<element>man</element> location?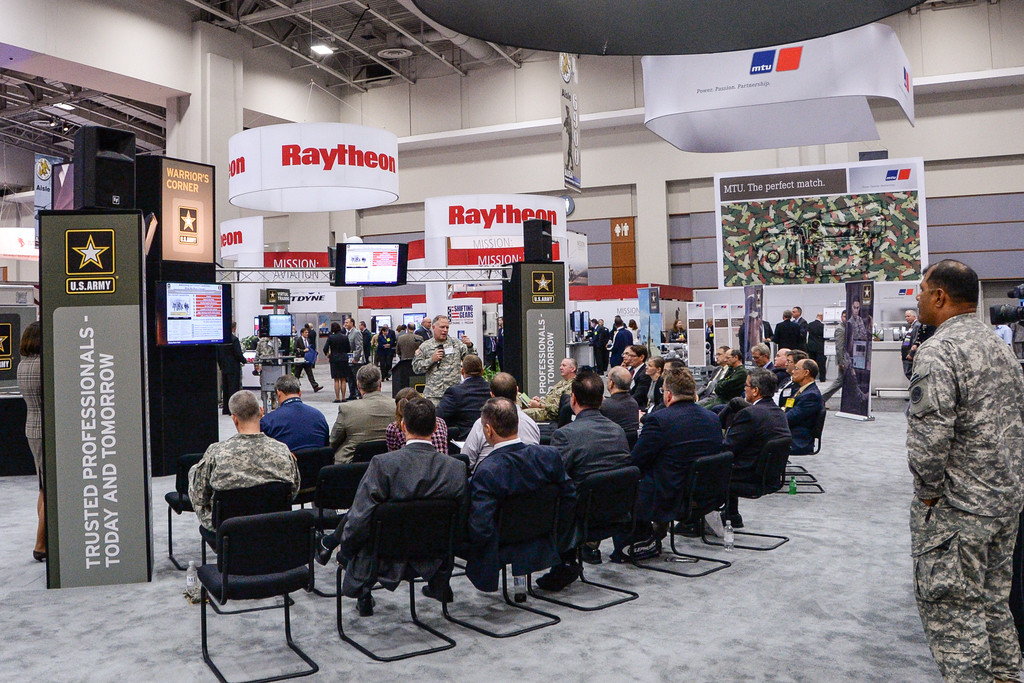
box=[590, 318, 607, 368]
